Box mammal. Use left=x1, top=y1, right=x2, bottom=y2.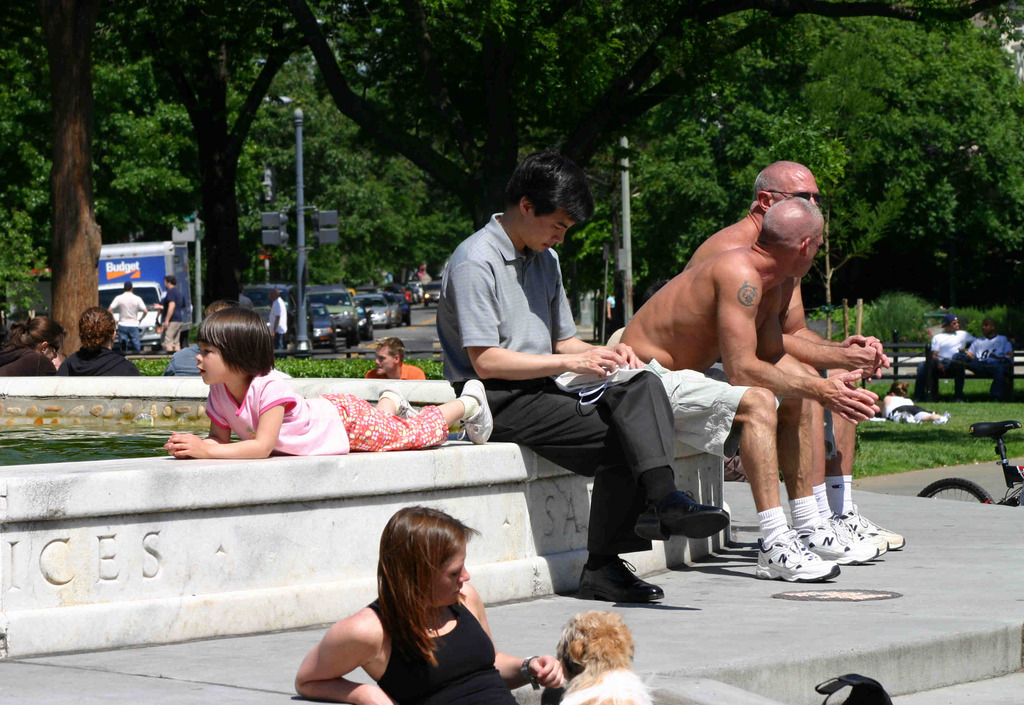
left=880, top=381, right=946, bottom=426.
